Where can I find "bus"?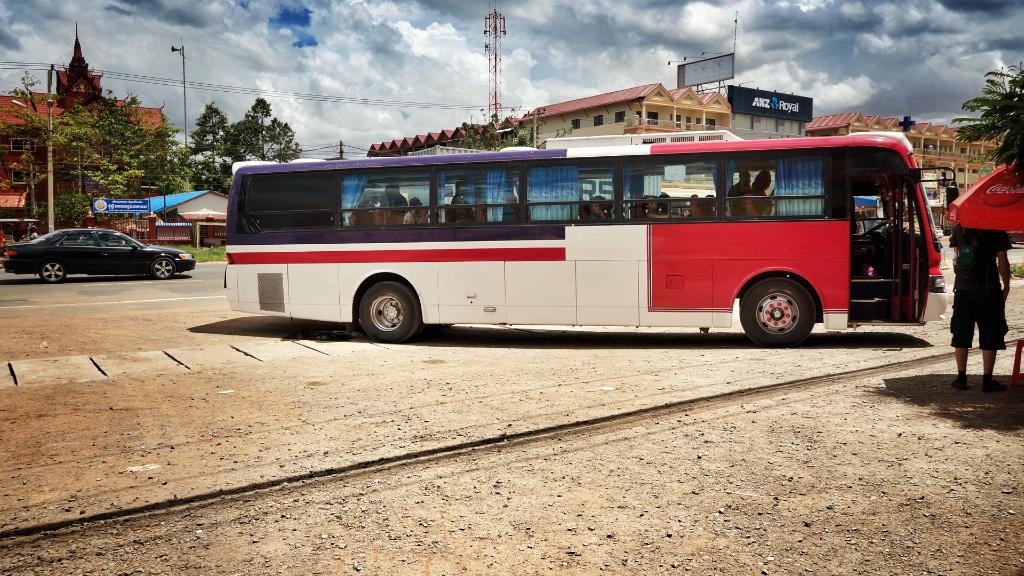
You can find it at bbox(223, 121, 961, 348).
